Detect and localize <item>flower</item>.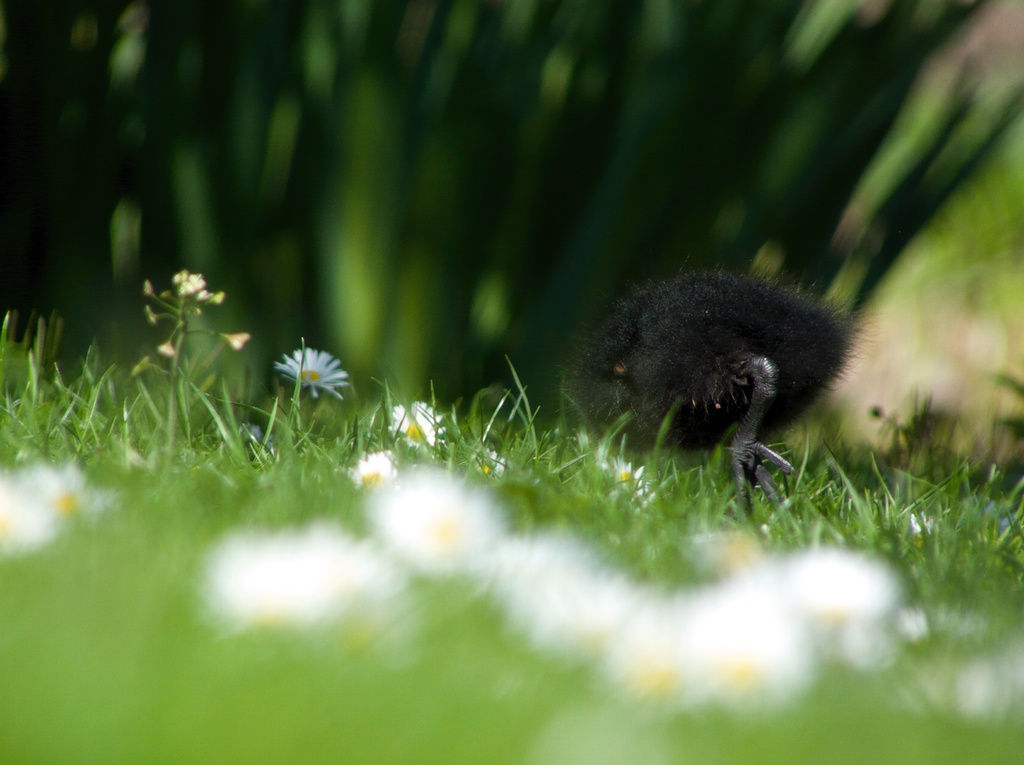
Localized at region(472, 445, 501, 483).
